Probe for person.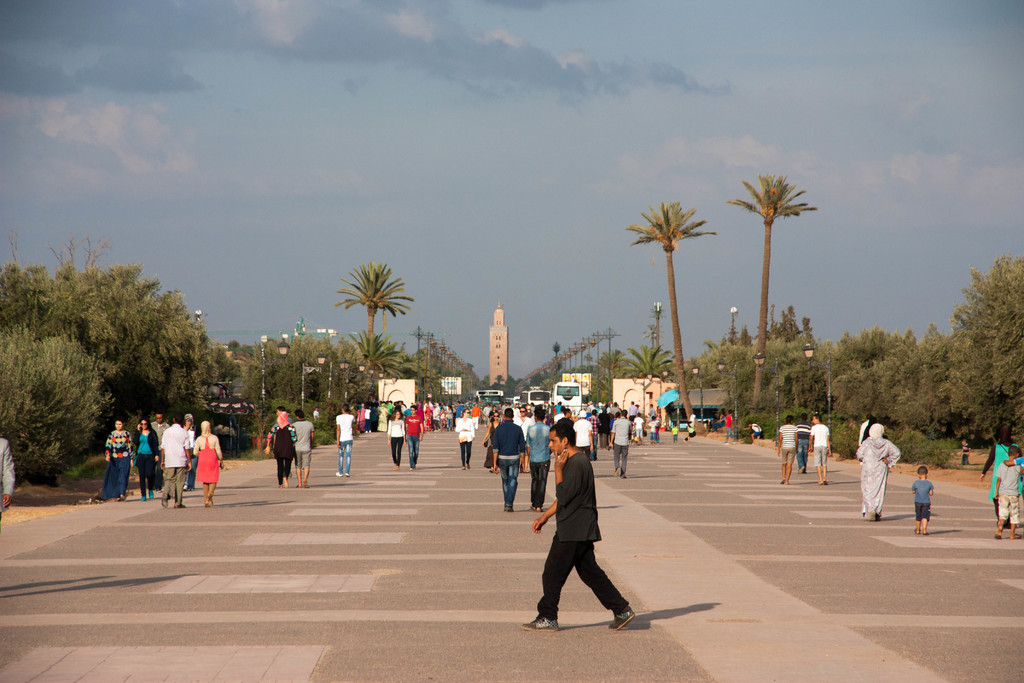
Probe result: x1=152 y1=411 x2=191 y2=509.
